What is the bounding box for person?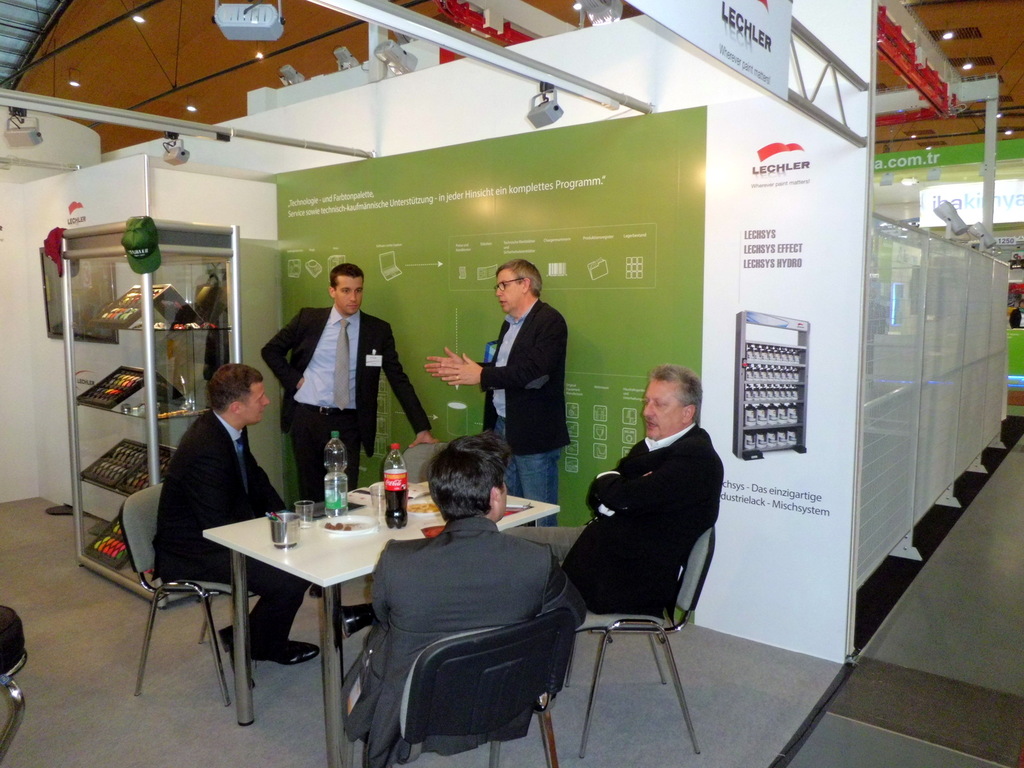
l=342, t=431, r=590, b=767.
